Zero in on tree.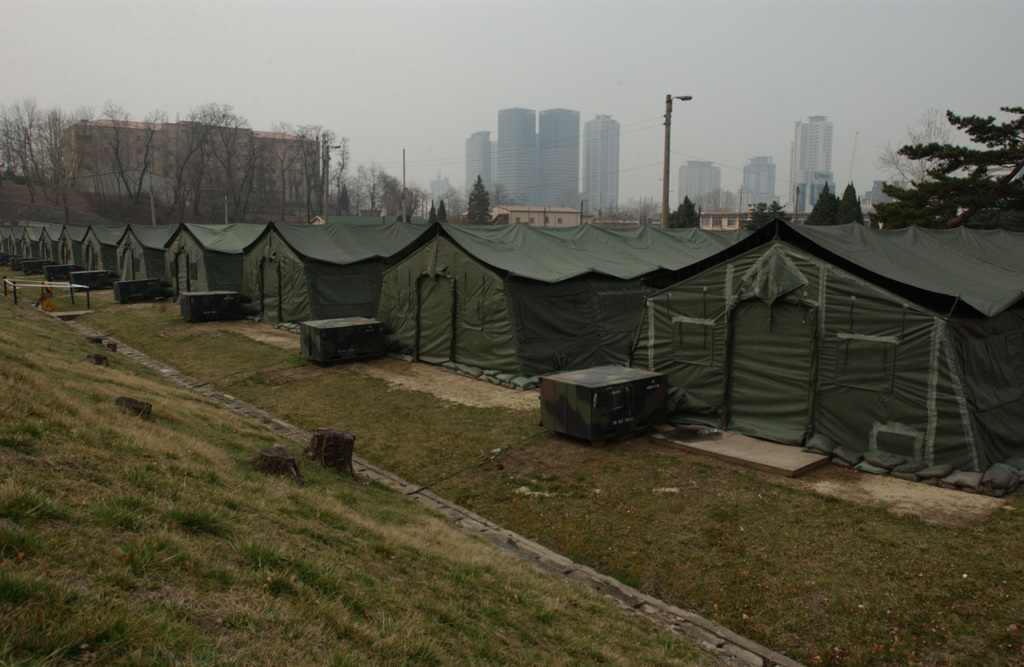
Zeroed in: detection(372, 169, 405, 223).
